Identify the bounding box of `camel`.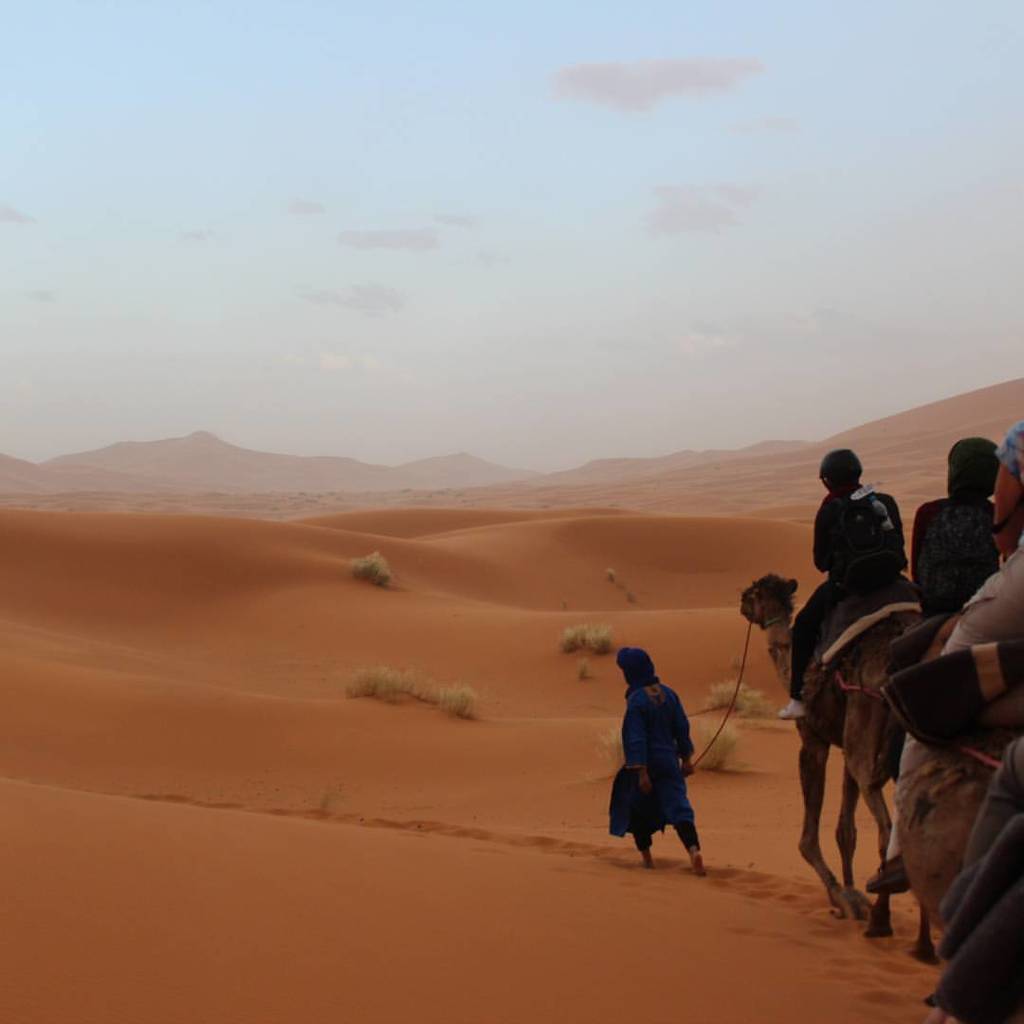
862, 594, 1023, 1023.
